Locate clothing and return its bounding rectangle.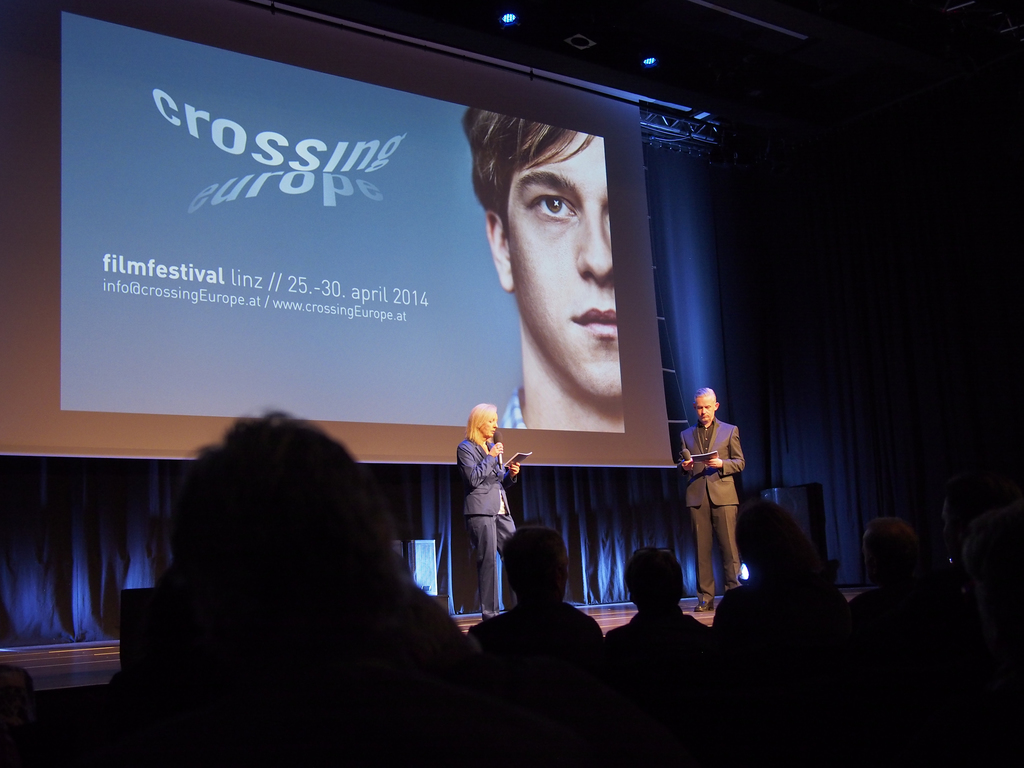
675, 396, 753, 588.
